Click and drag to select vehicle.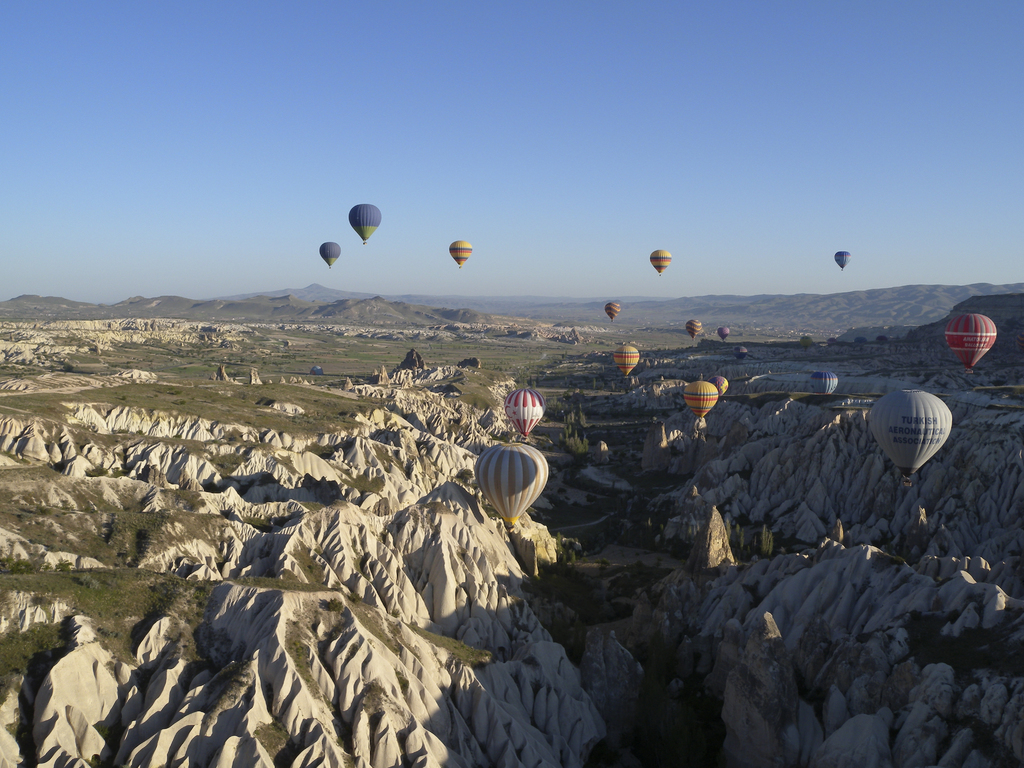
Selection: (x1=649, y1=246, x2=674, y2=281).
